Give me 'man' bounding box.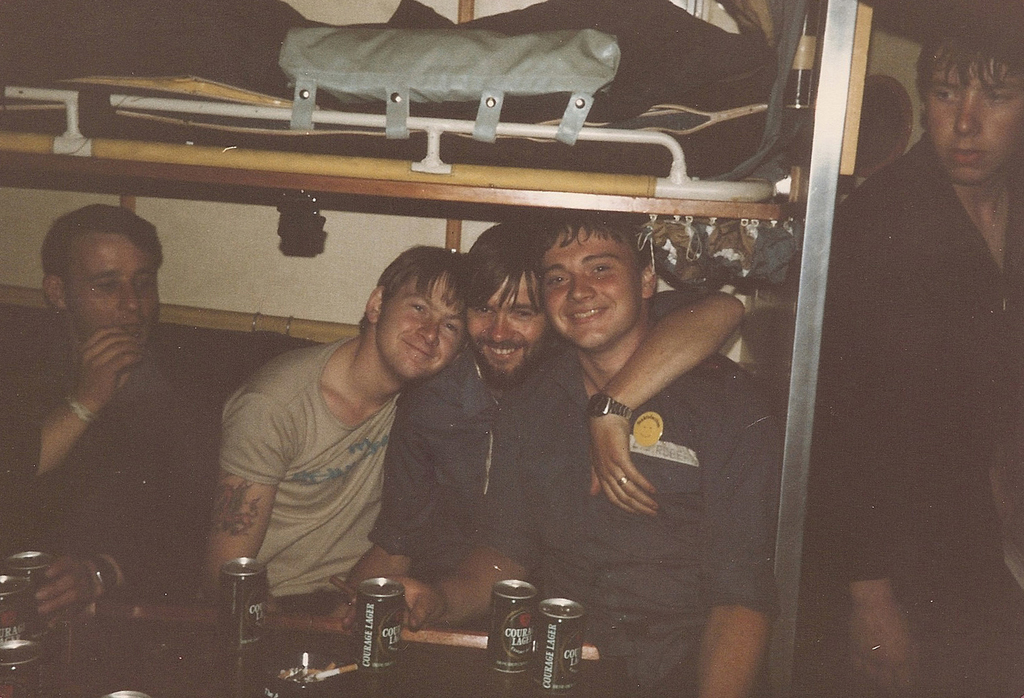
detection(5, 192, 238, 619).
